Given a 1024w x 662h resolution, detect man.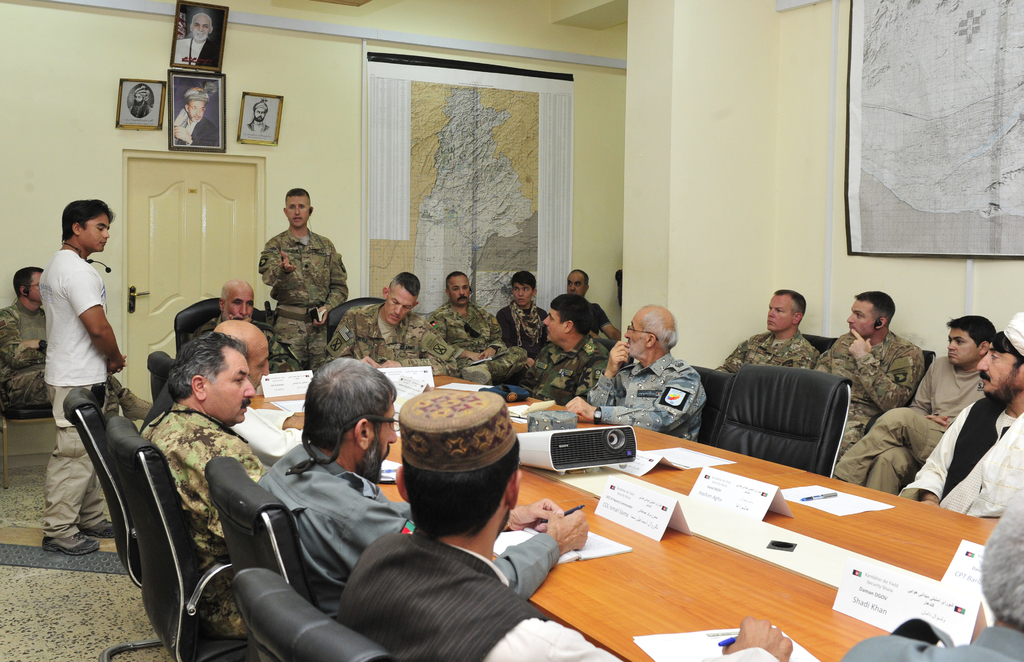
bbox=[138, 320, 305, 451].
